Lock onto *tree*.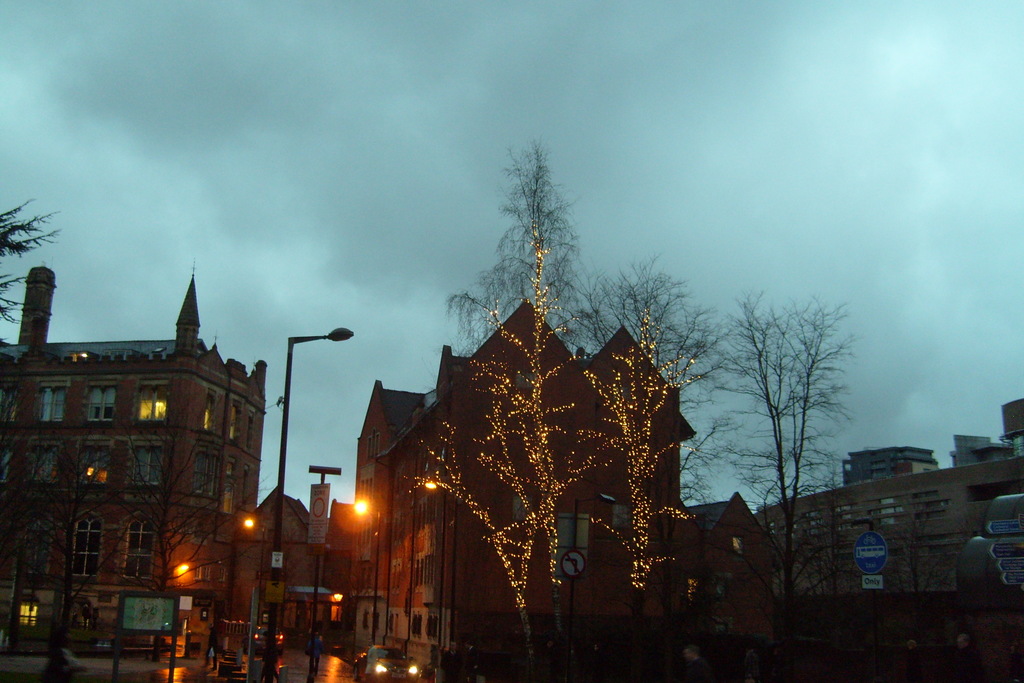
Locked: BBox(129, 428, 227, 682).
